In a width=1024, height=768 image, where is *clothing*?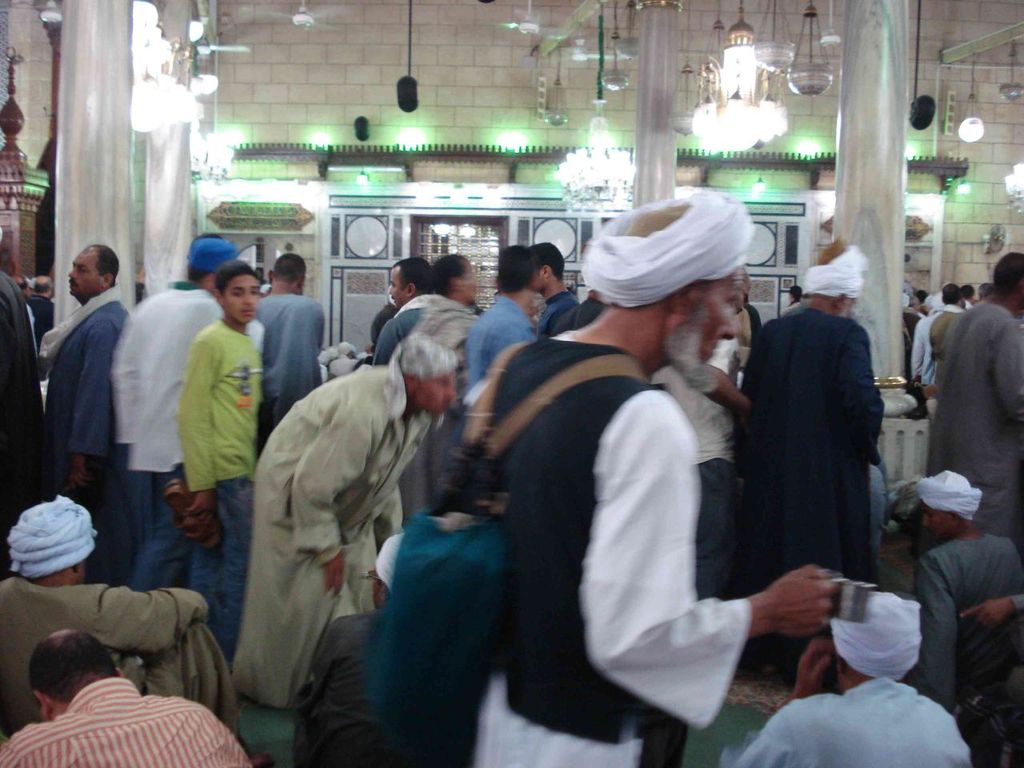
rect(0, 570, 214, 702).
